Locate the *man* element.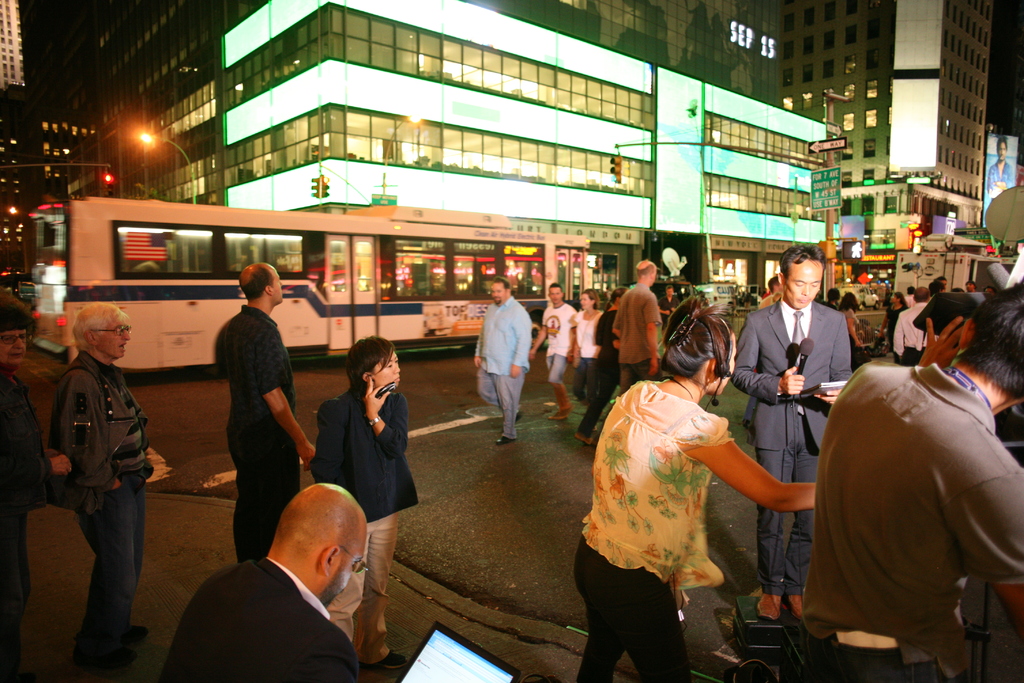
Element bbox: l=529, t=284, r=577, b=420.
